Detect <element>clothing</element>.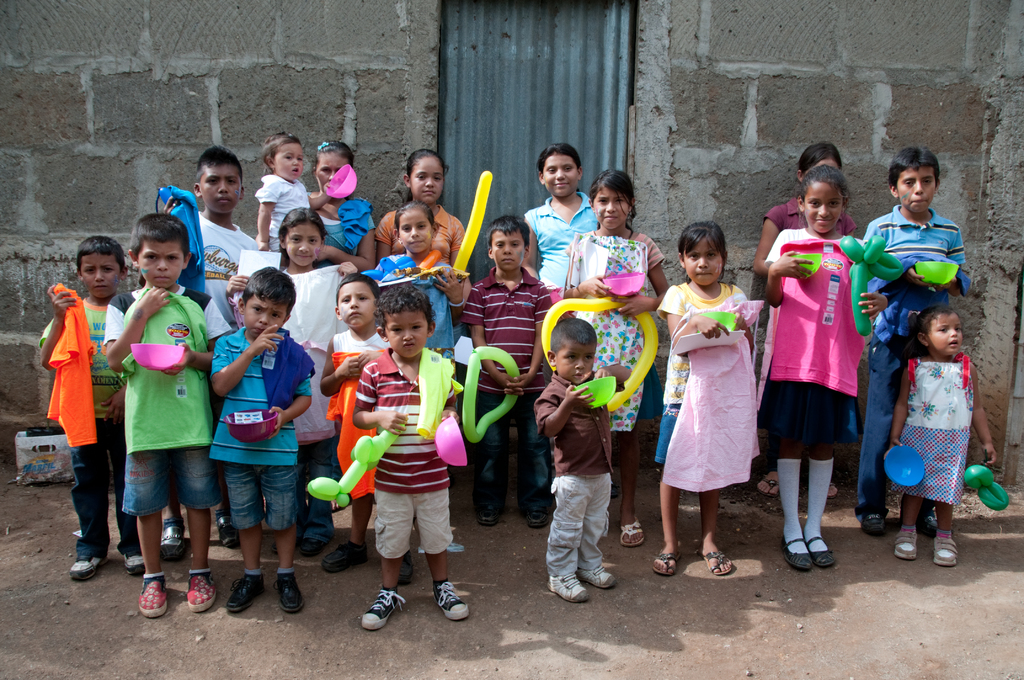
Detected at box(310, 318, 386, 520).
